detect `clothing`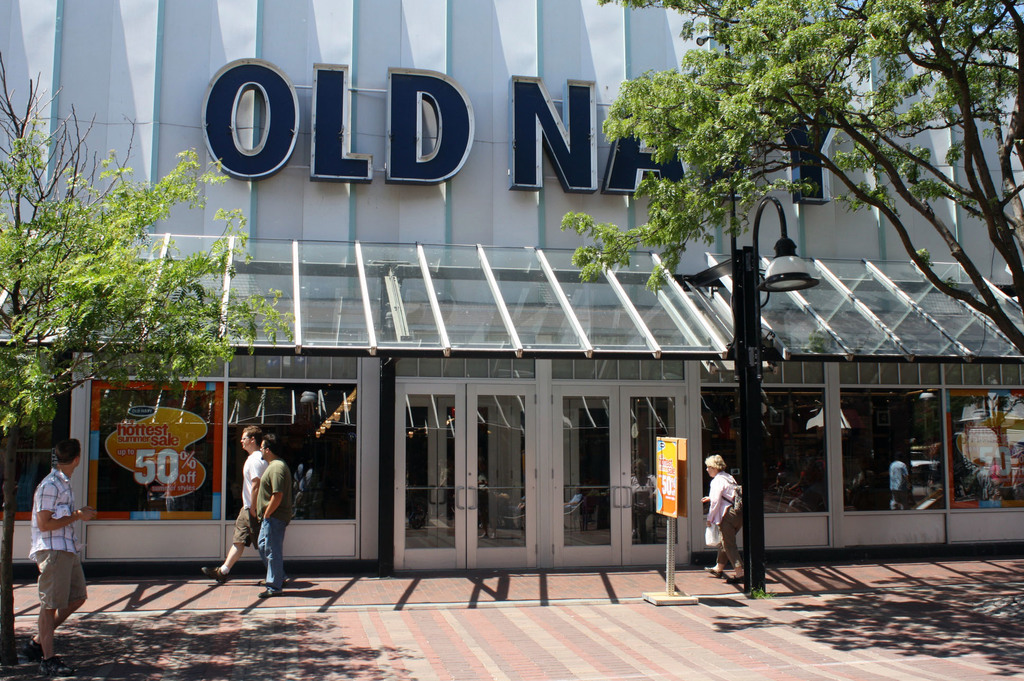
[x1=258, y1=453, x2=287, y2=599]
